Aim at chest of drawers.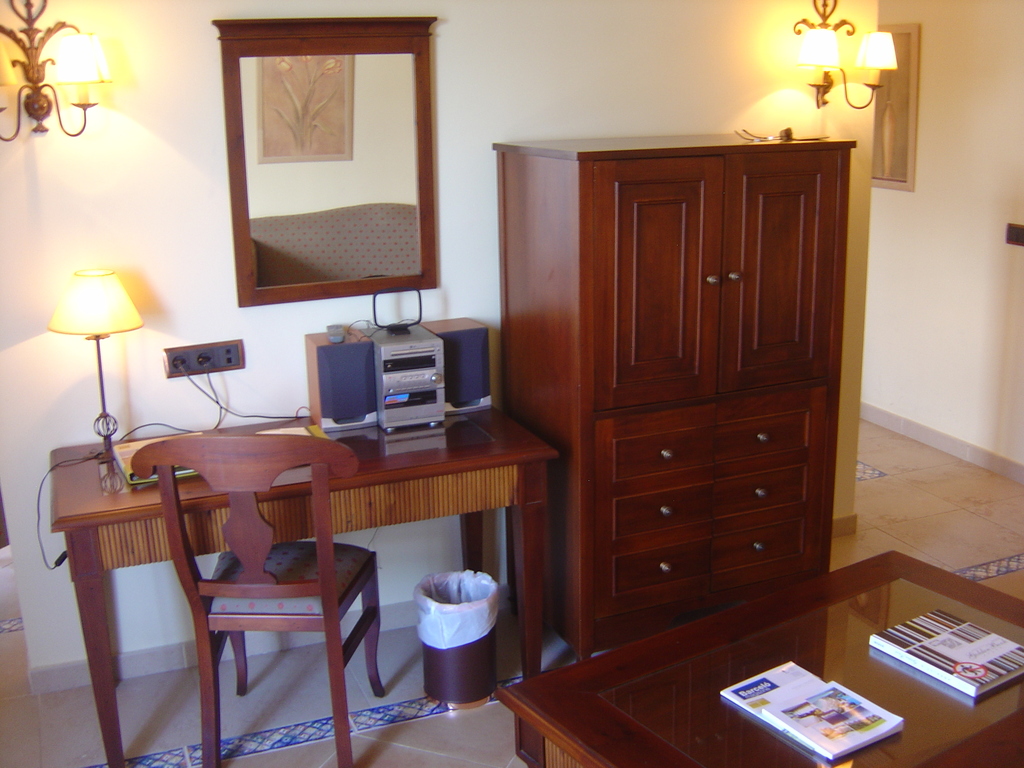
Aimed at (491, 129, 858, 662).
